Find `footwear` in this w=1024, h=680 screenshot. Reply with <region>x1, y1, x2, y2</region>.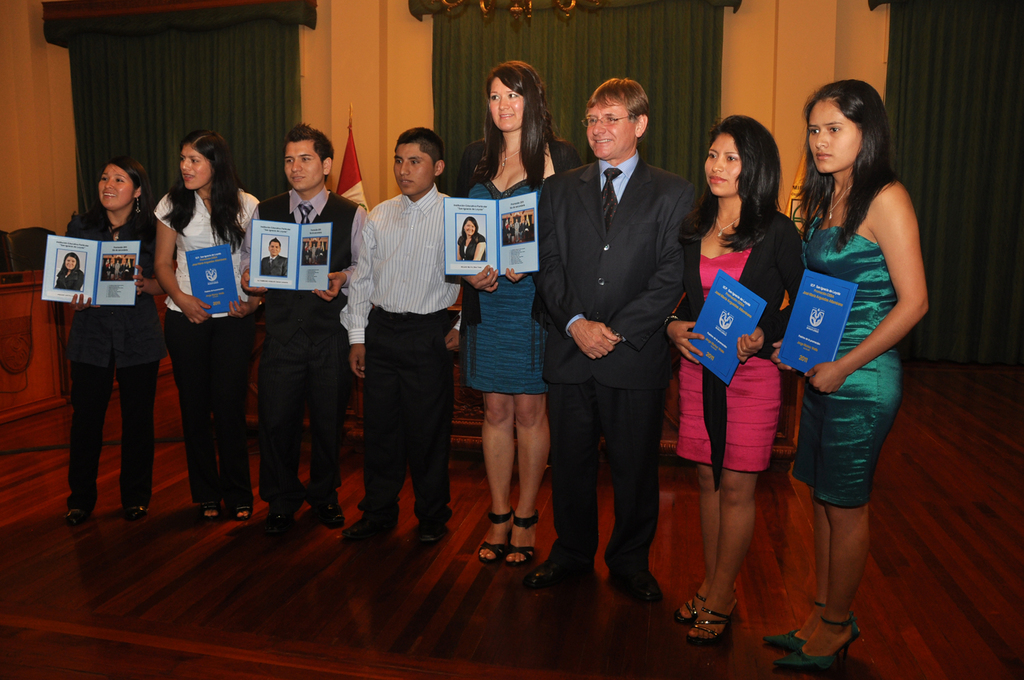
<region>800, 593, 871, 672</region>.
